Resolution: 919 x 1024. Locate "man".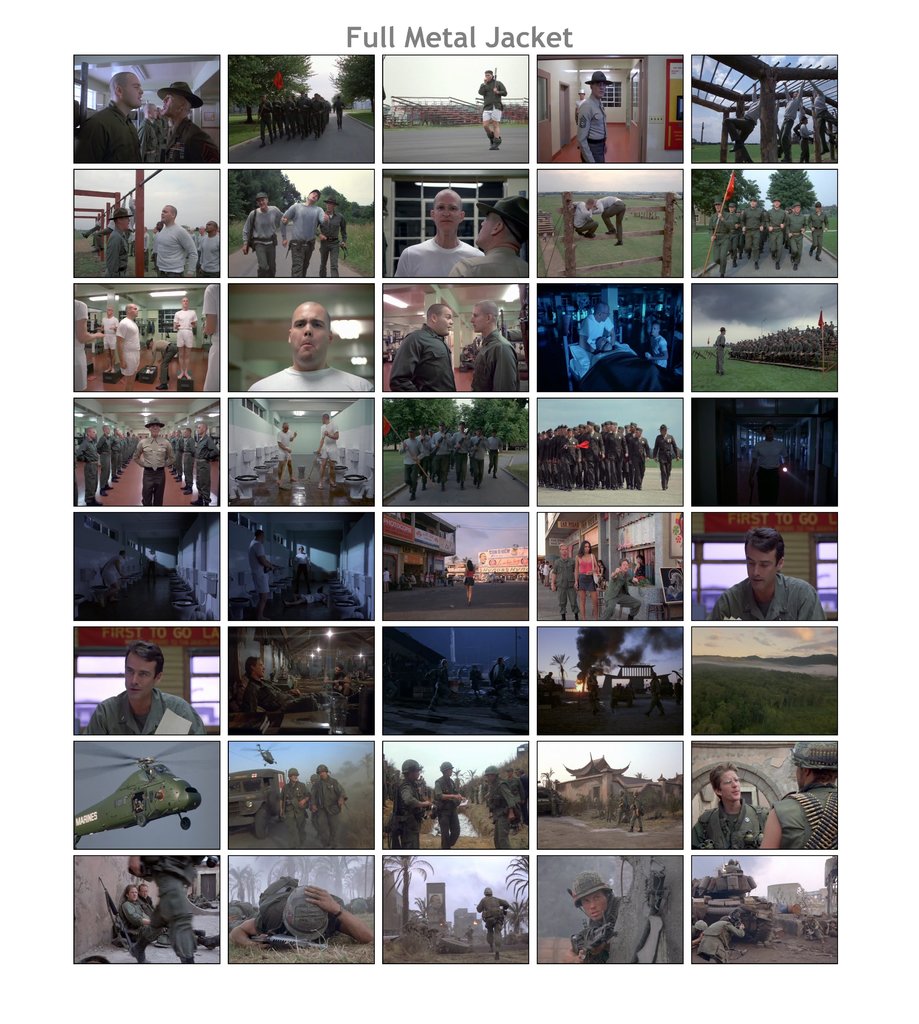
select_region(174, 298, 197, 378).
